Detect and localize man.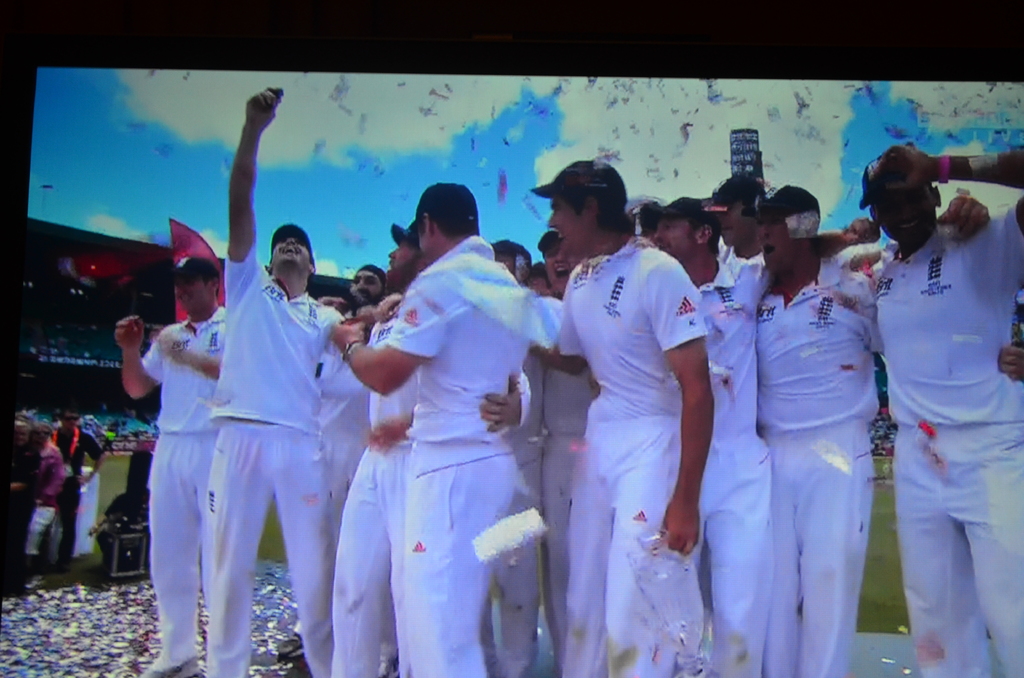
Localized at {"x1": 641, "y1": 195, "x2": 877, "y2": 677}.
